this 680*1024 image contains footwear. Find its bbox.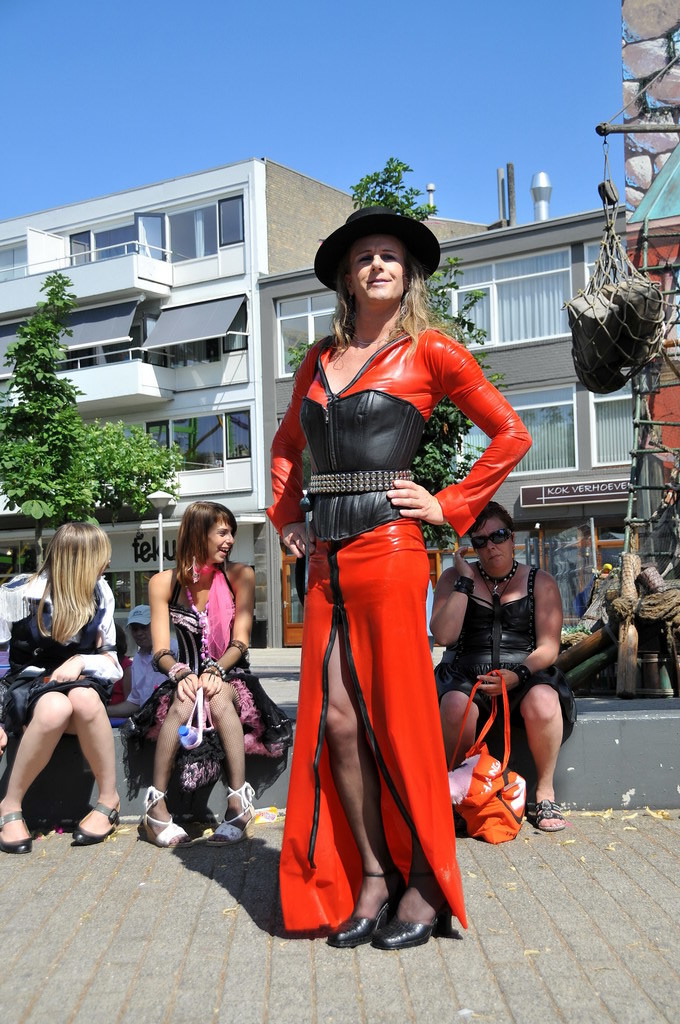
x1=205, y1=781, x2=257, y2=845.
